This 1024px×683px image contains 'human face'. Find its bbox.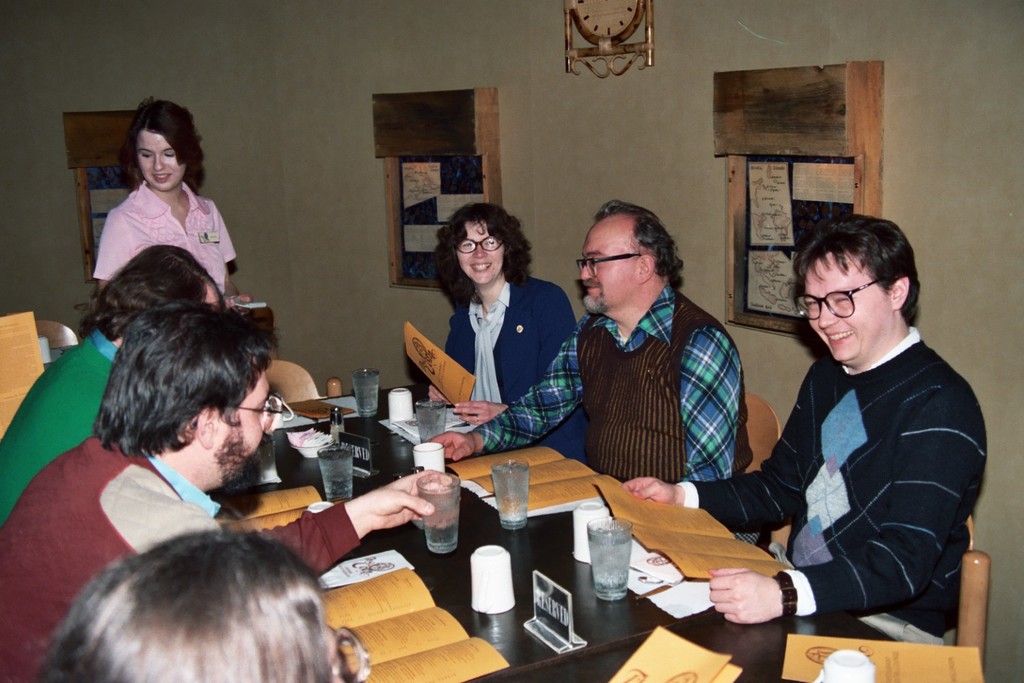
(left=207, top=370, right=276, bottom=492).
